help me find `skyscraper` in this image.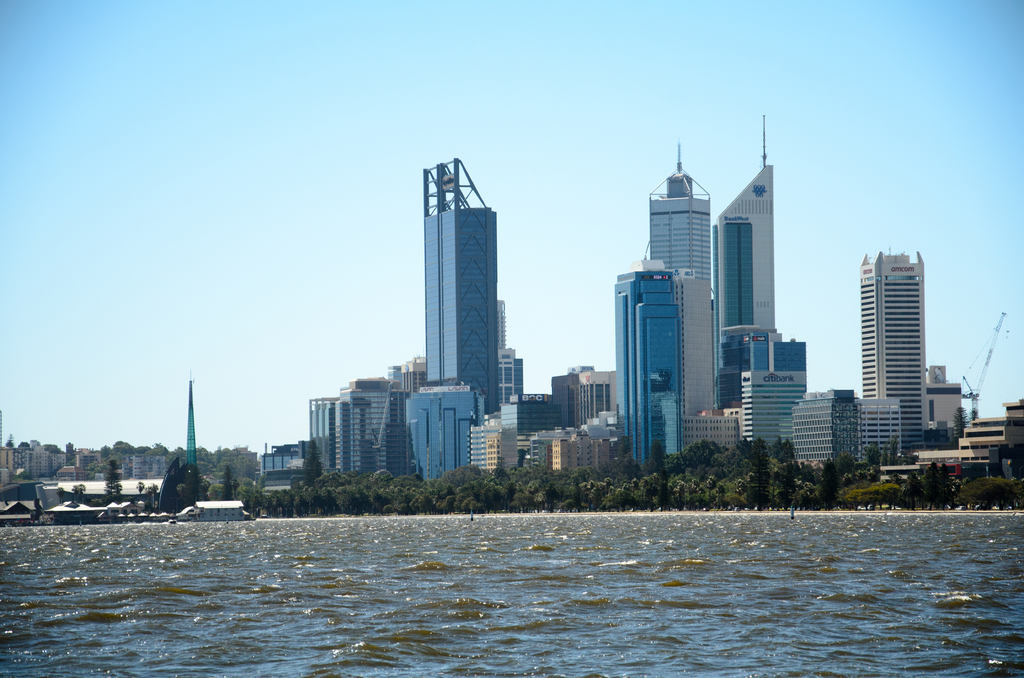
Found it: 421, 154, 504, 405.
